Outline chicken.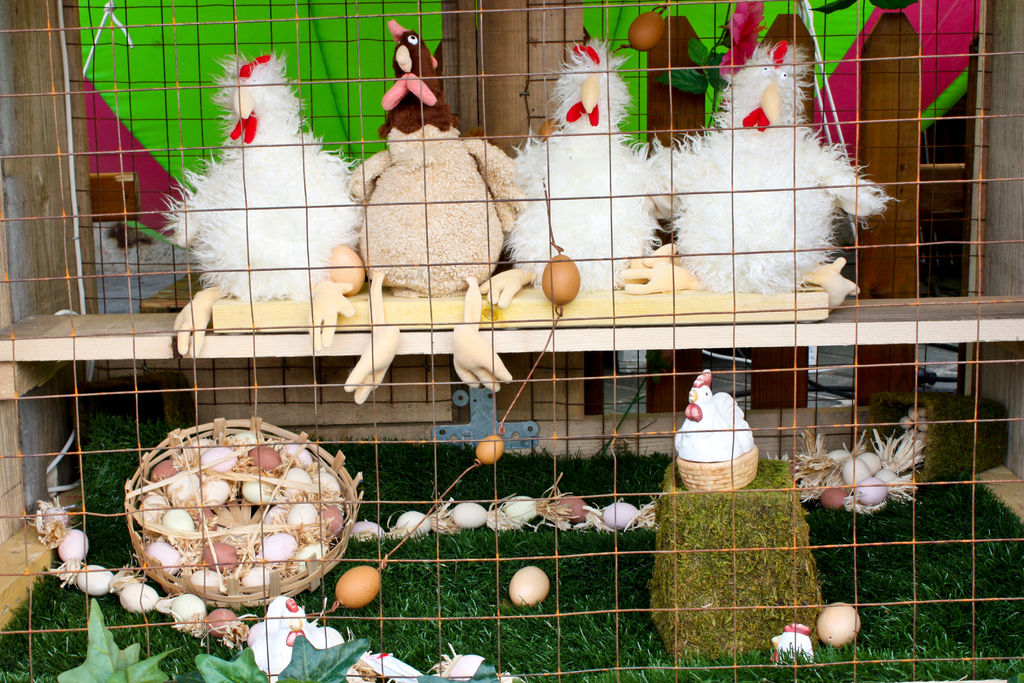
Outline: [495,26,674,315].
